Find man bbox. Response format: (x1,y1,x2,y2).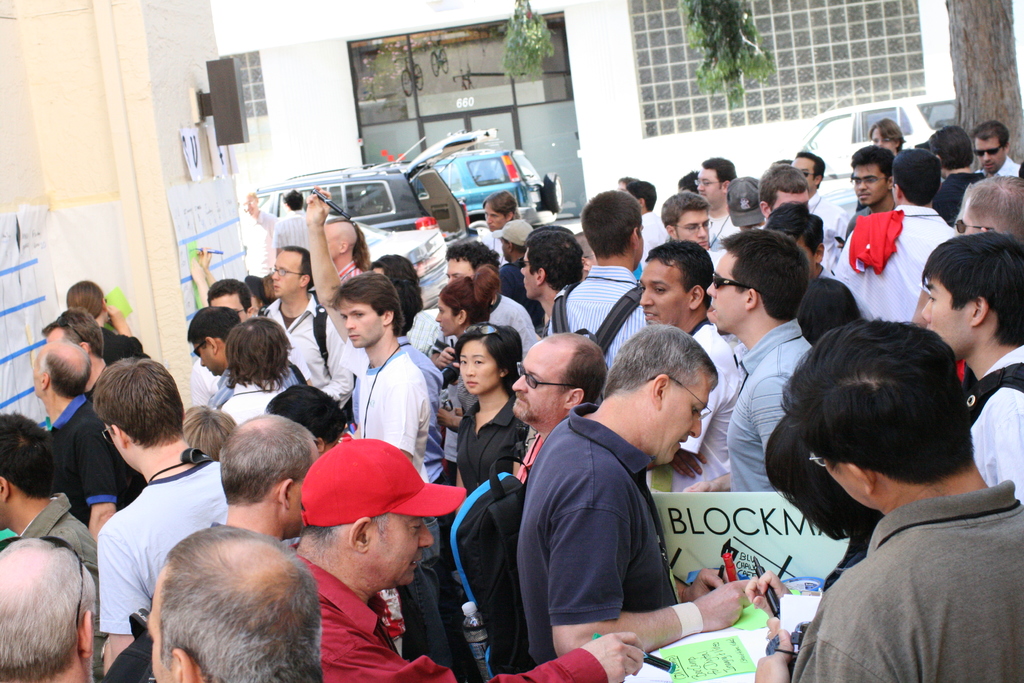
(549,186,649,364).
